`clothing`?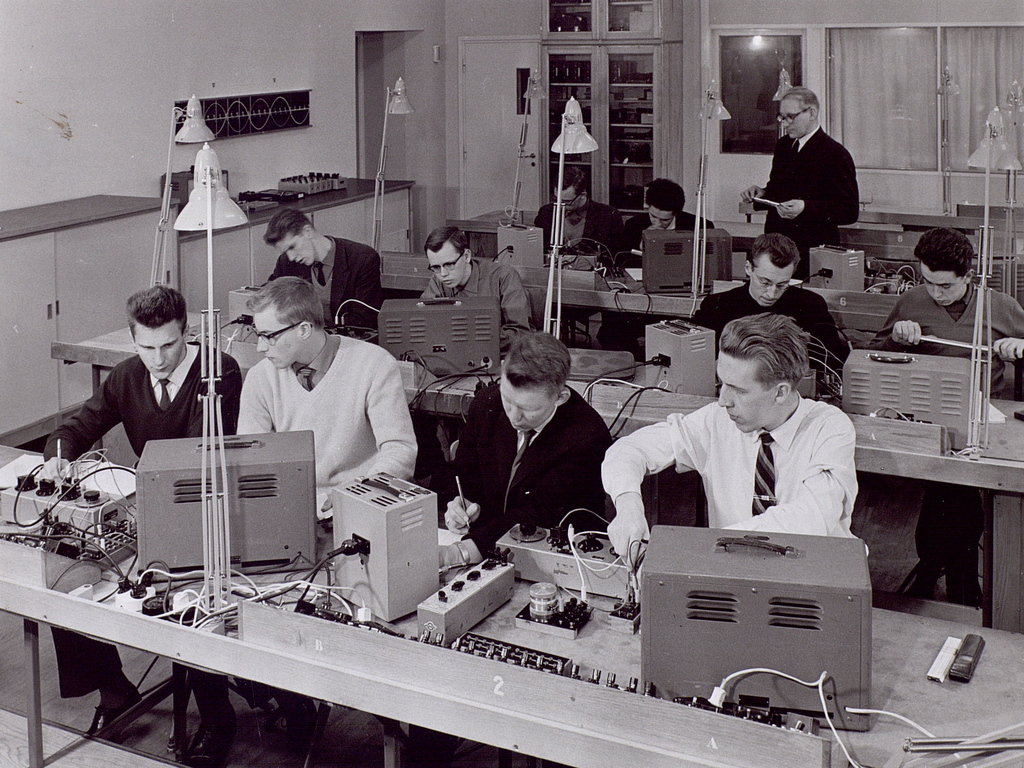
select_region(533, 198, 618, 262)
